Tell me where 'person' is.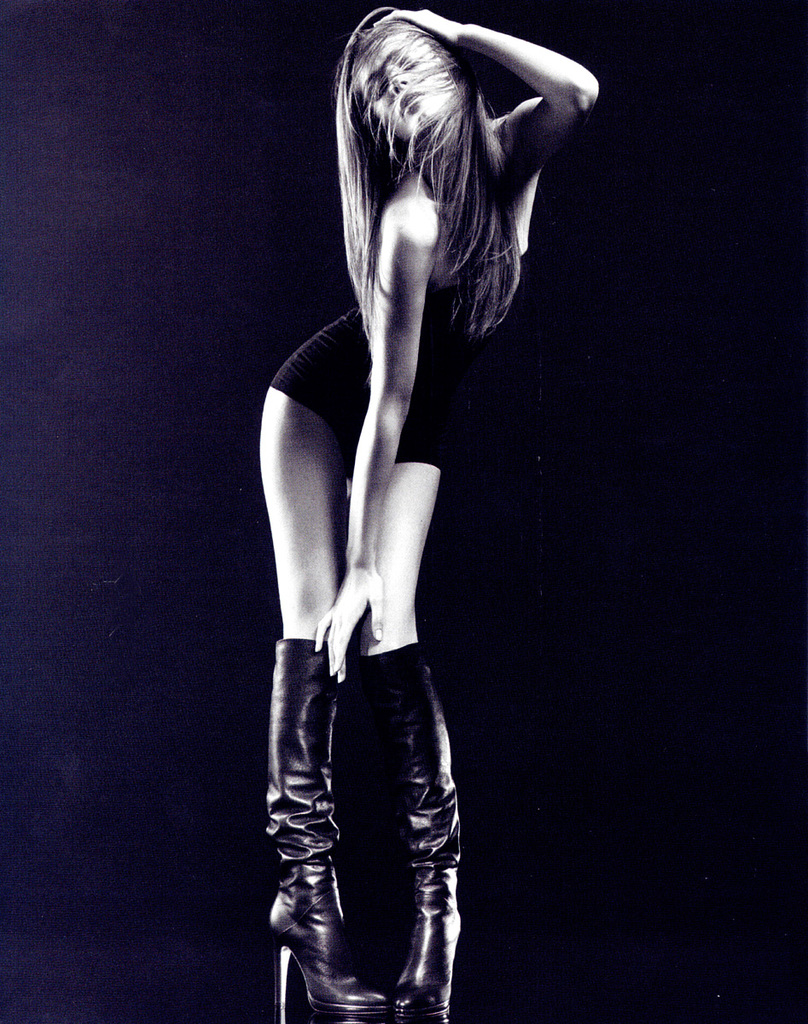
'person' is at [x1=250, y1=0, x2=618, y2=1002].
